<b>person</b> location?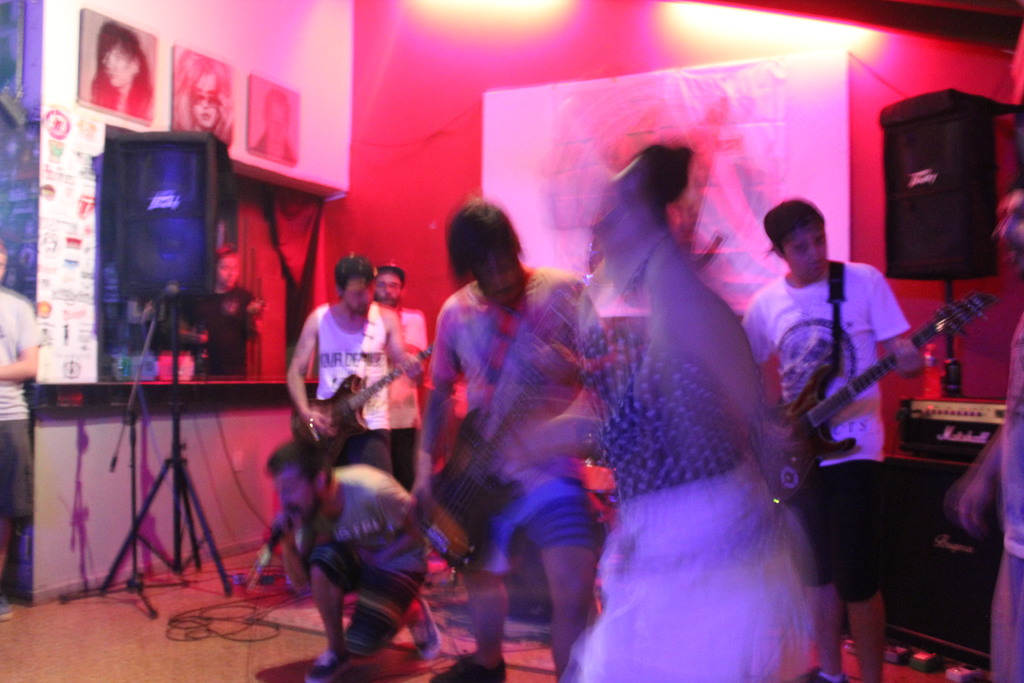
{"x1": 171, "y1": 54, "x2": 234, "y2": 150}
